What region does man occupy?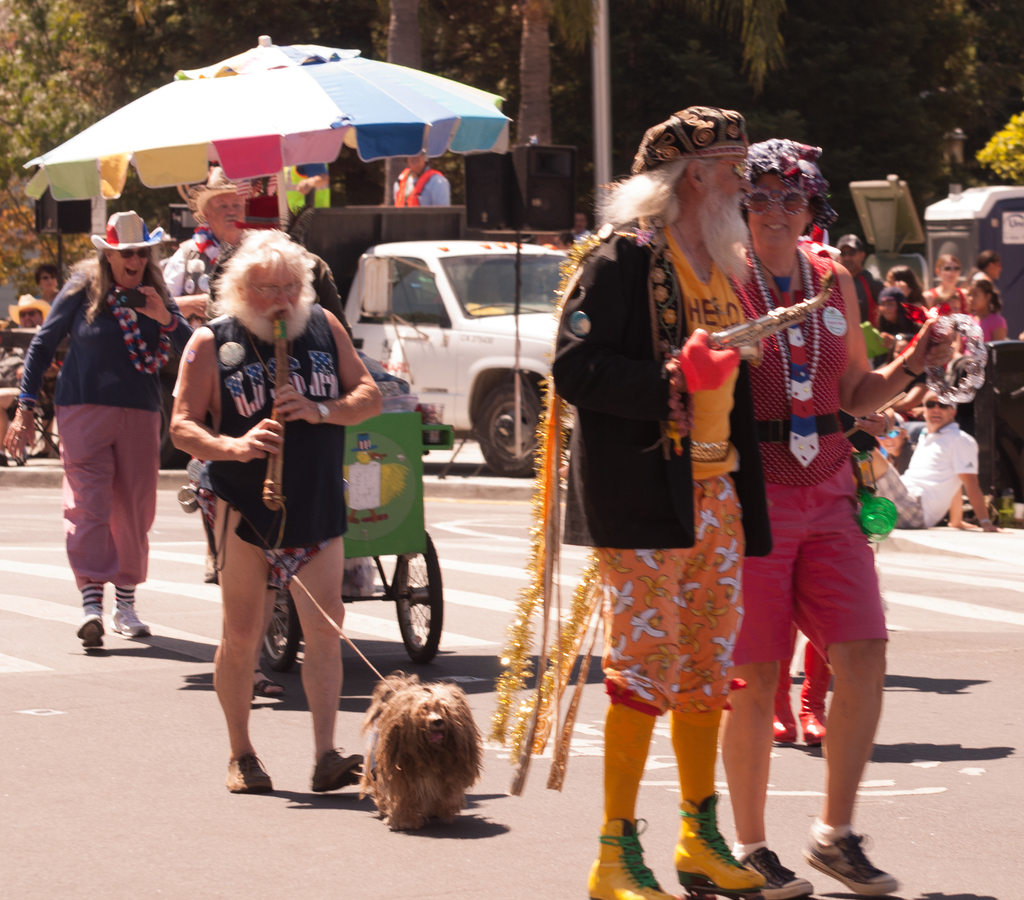
(left=163, top=165, right=250, bottom=329).
